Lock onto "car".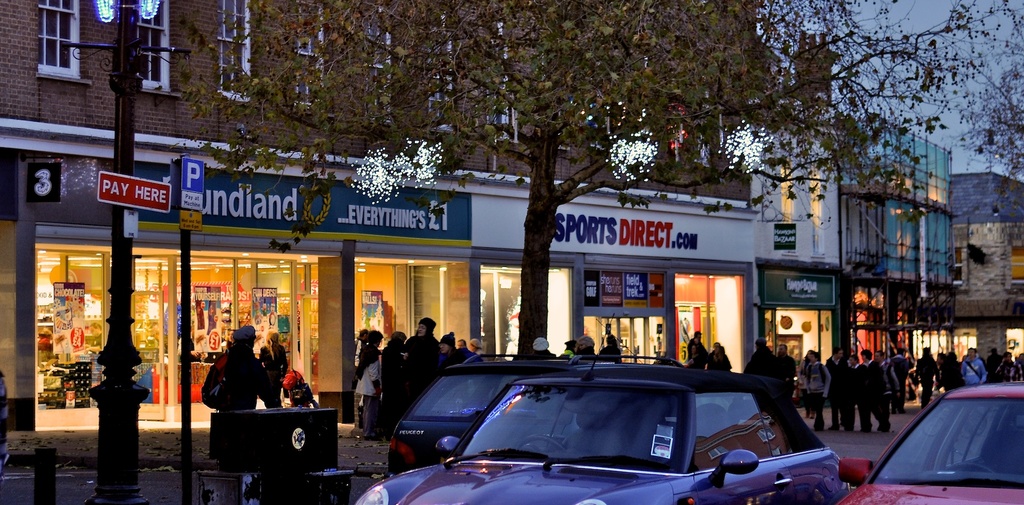
Locked: <box>369,371,548,474</box>.
